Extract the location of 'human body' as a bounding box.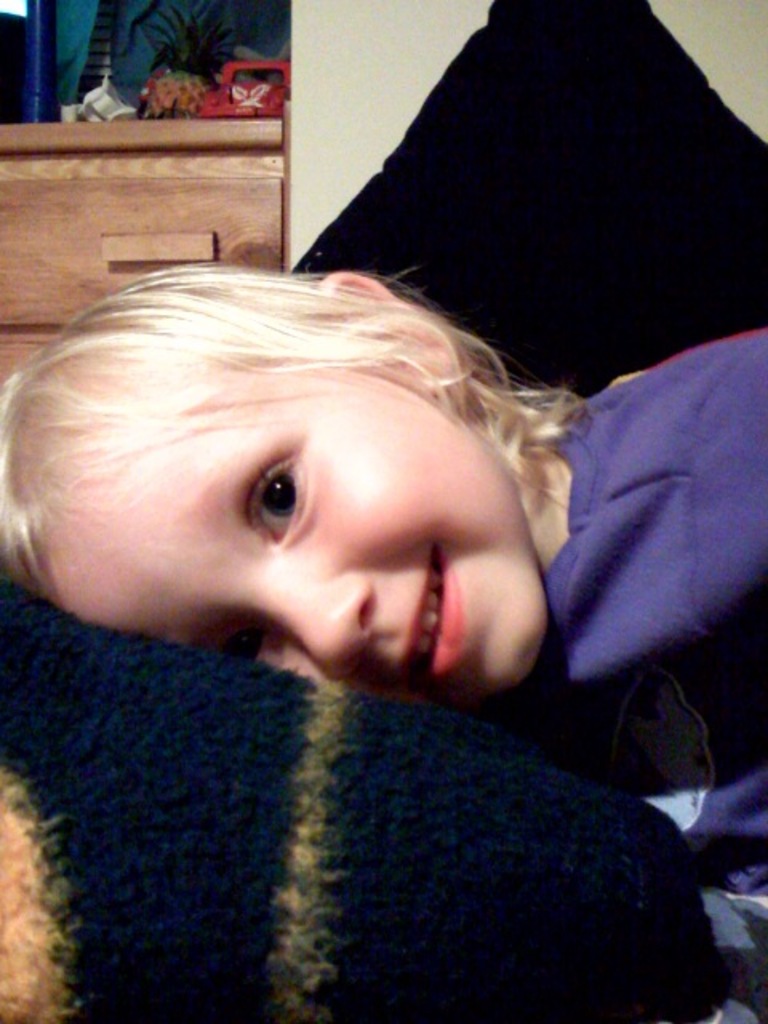
[x1=0, y1=232, x2=720, y2=1006].
